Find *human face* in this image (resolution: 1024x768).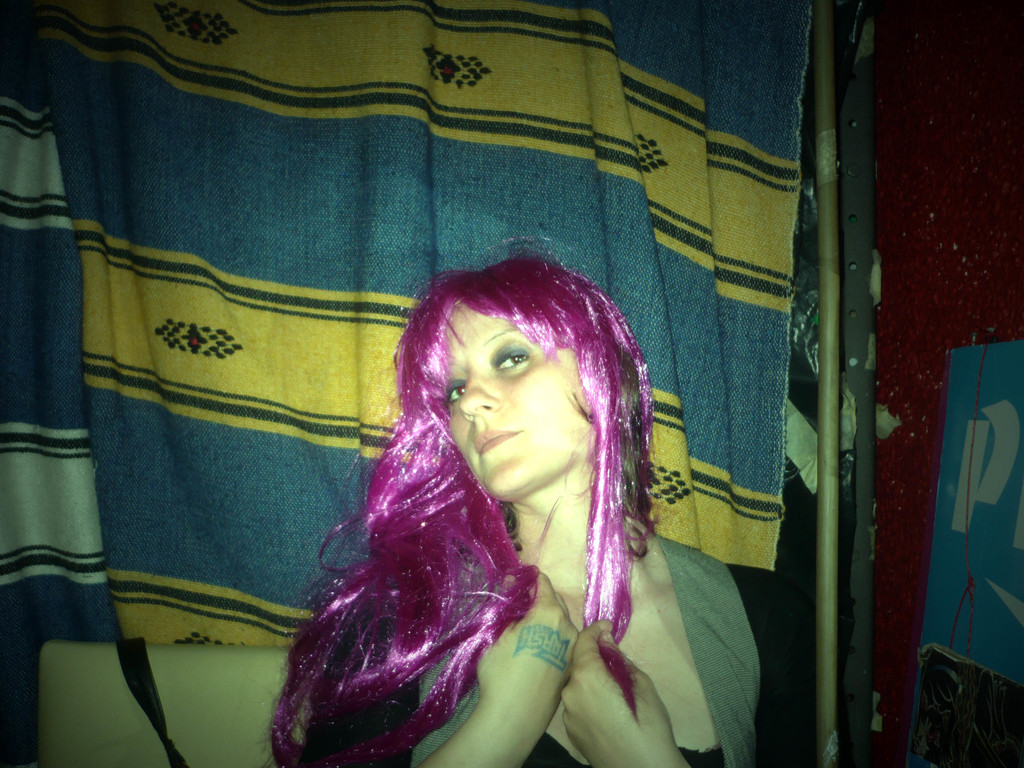
447,306,589,498.
